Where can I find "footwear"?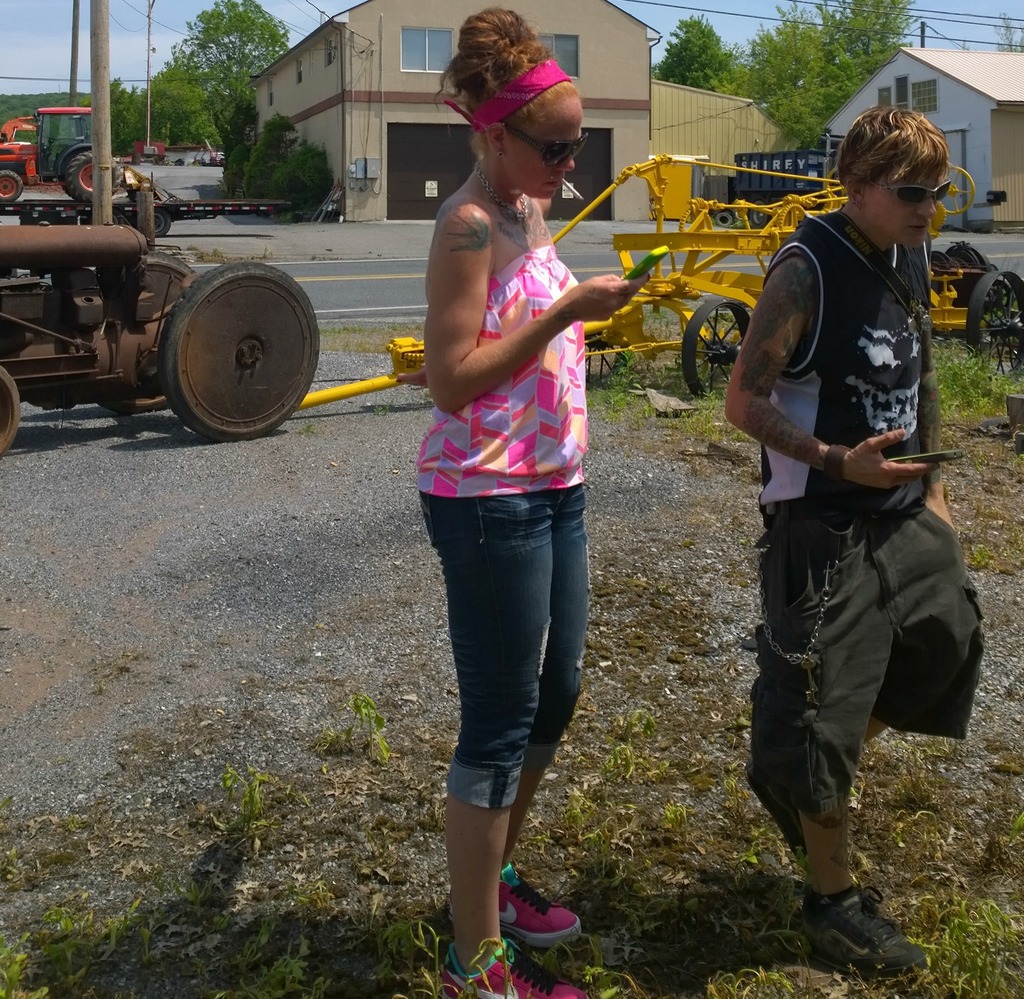
You can find it at select_region(413, 941, 586, 998).
